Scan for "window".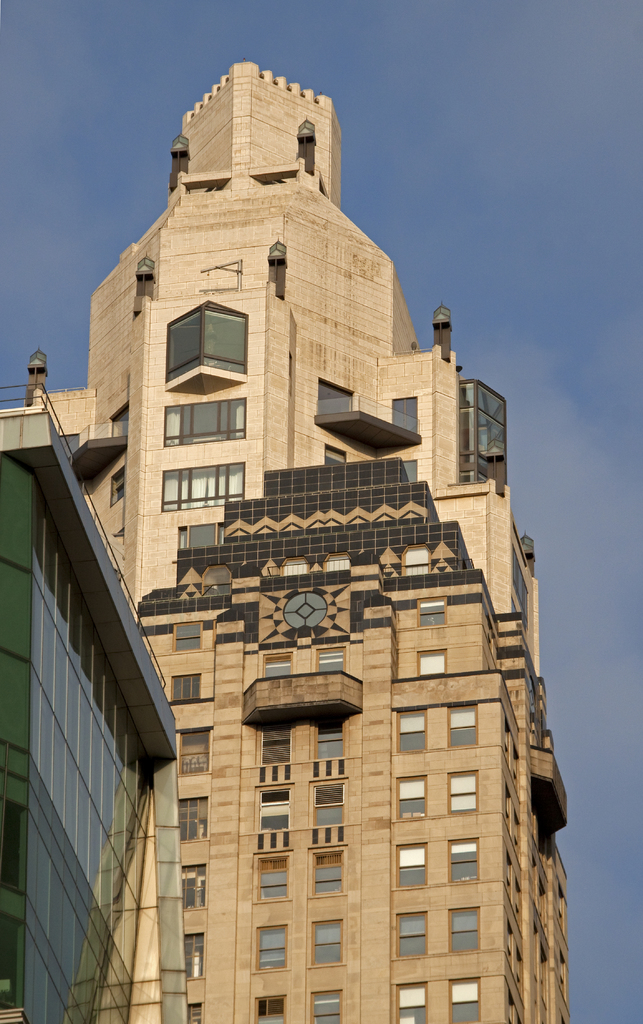
Scan result: (450,835,482,879).
